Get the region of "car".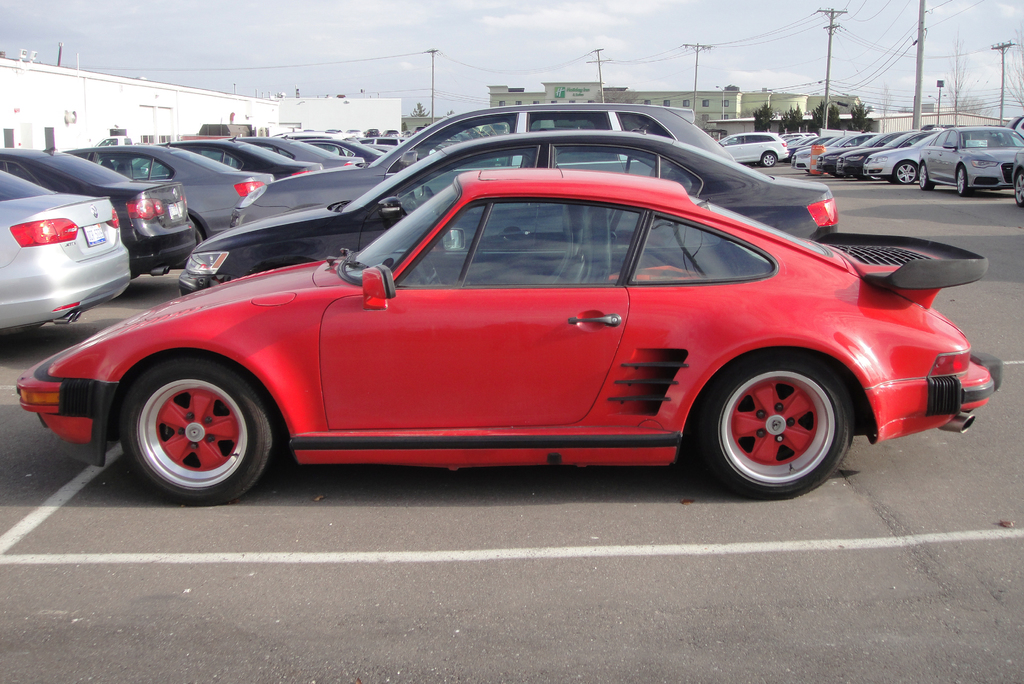
rect(225, 94, 742, 228).
